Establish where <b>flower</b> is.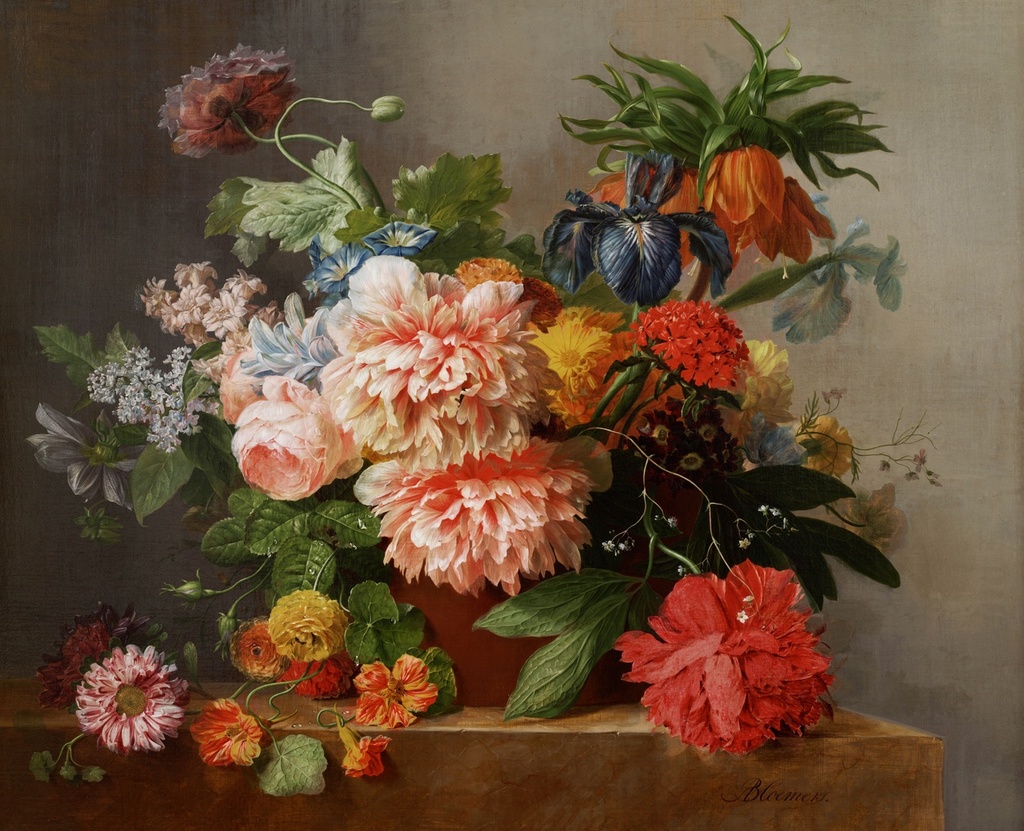
Established at [left=232, top=374, right=347, bottom=498].
